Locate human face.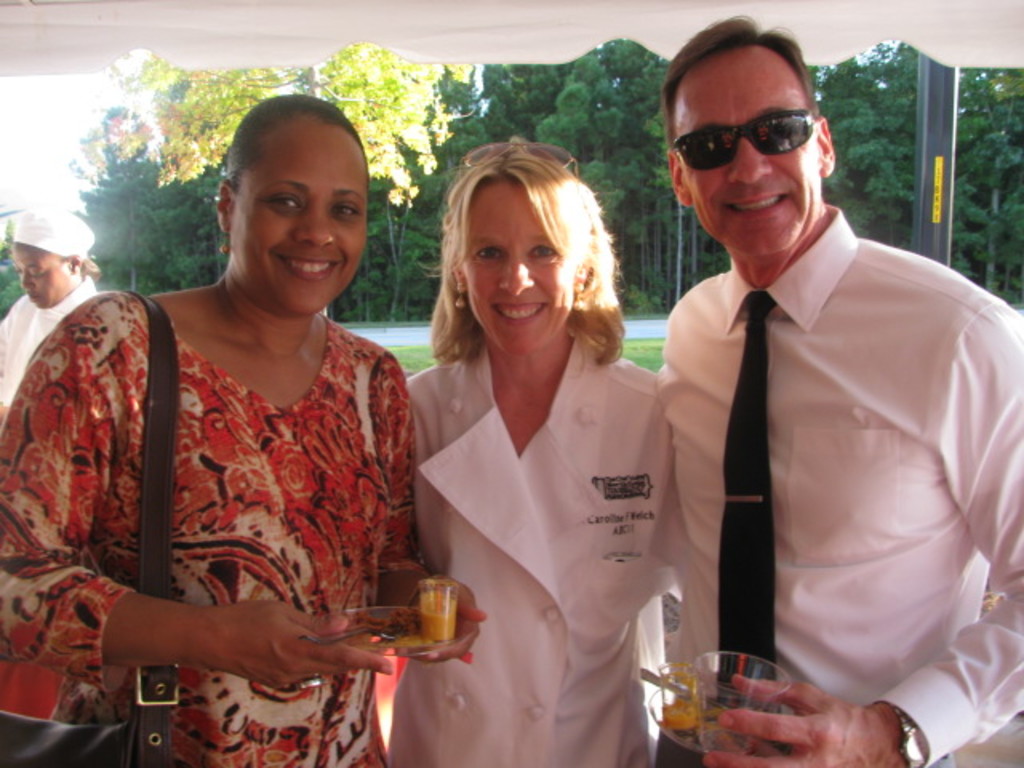
Bounding box: [13,245,77,309].
